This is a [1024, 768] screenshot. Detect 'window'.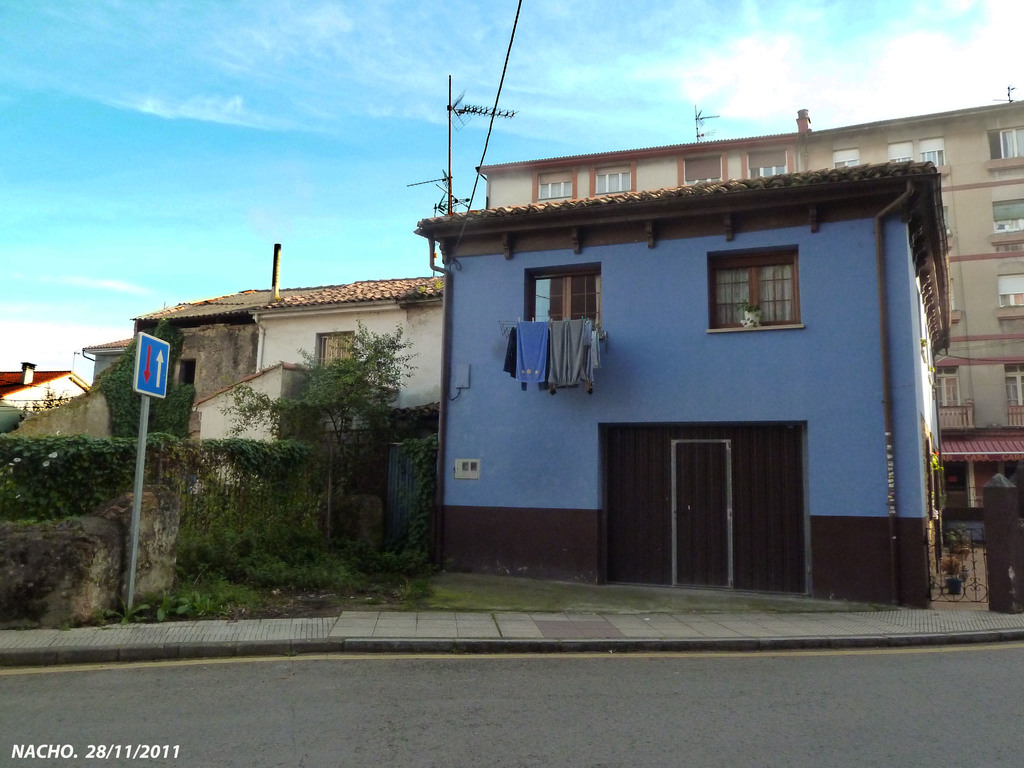
(739,147,795,179).
